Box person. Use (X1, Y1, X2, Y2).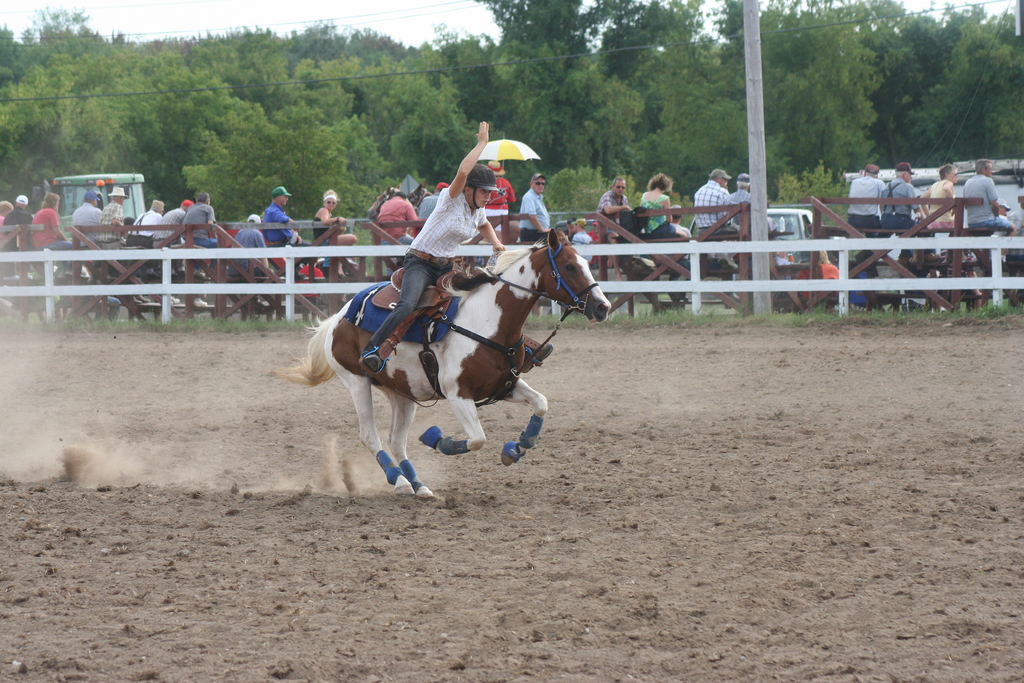
(372, 191, 420, 272).
